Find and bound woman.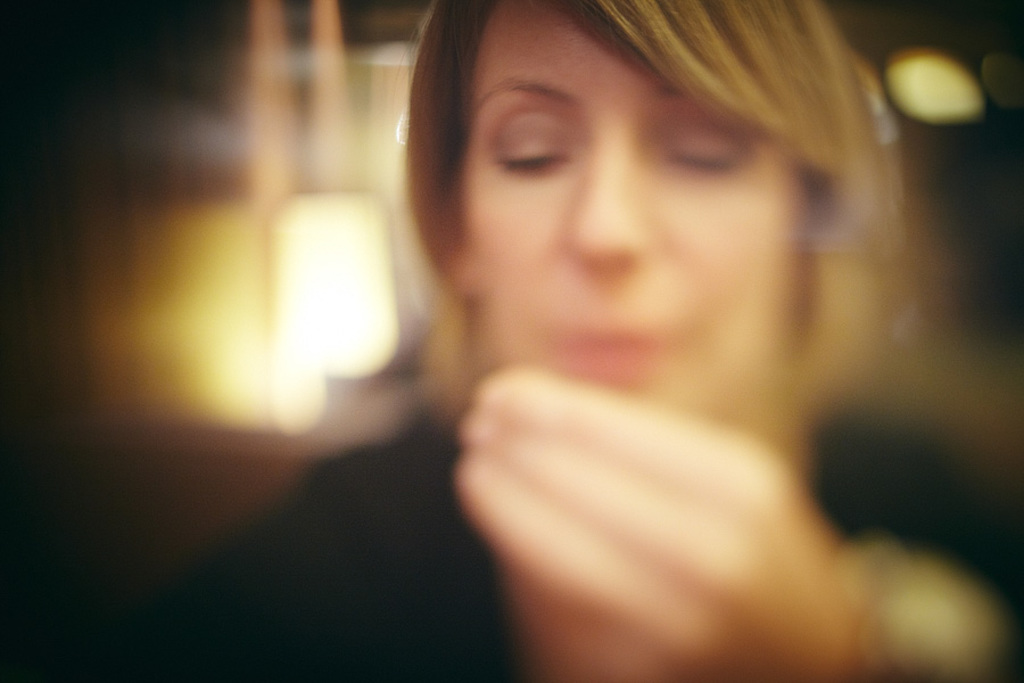
Bound: bbox=(239, 5, 1000, 641).
